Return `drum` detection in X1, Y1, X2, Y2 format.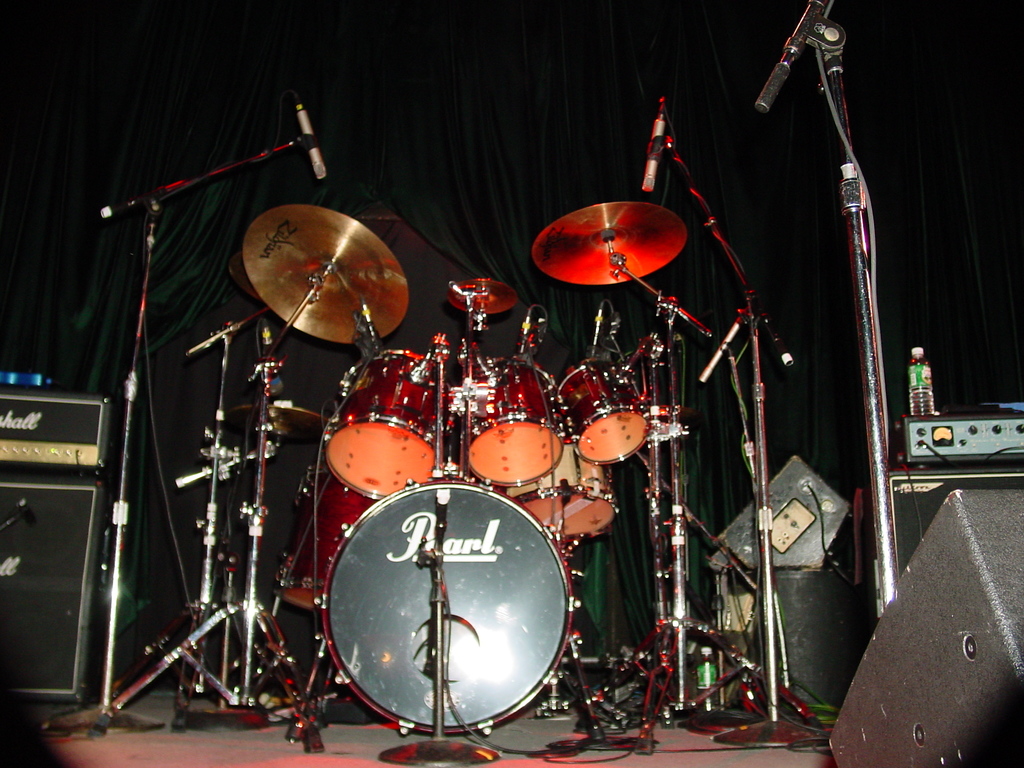
509, 437, 620, 541.
